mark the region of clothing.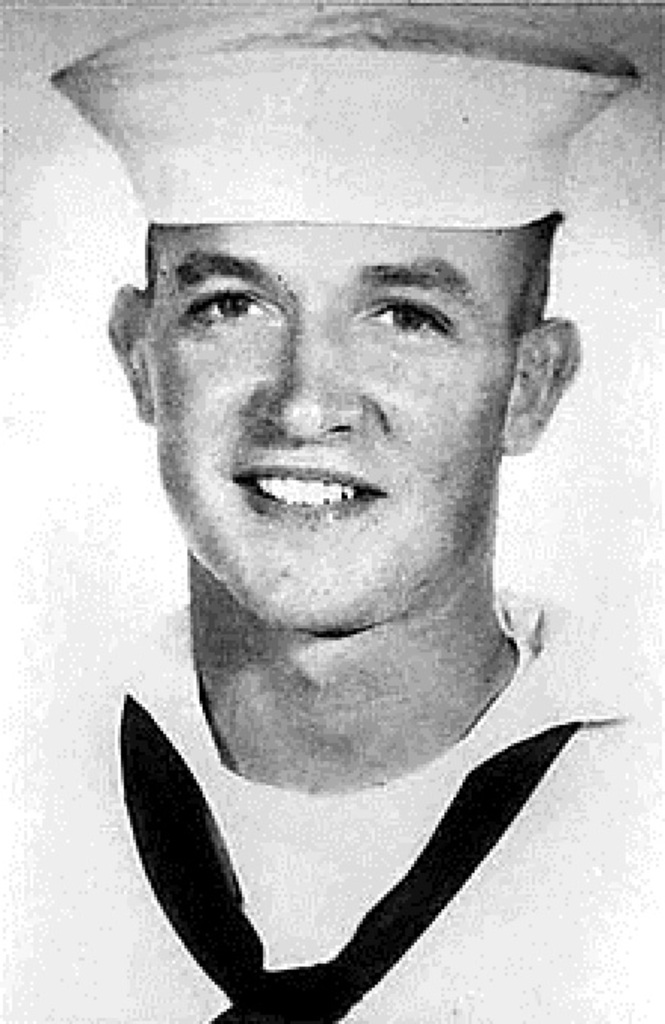
Region: bbox(54, 320, 664, 1018).
